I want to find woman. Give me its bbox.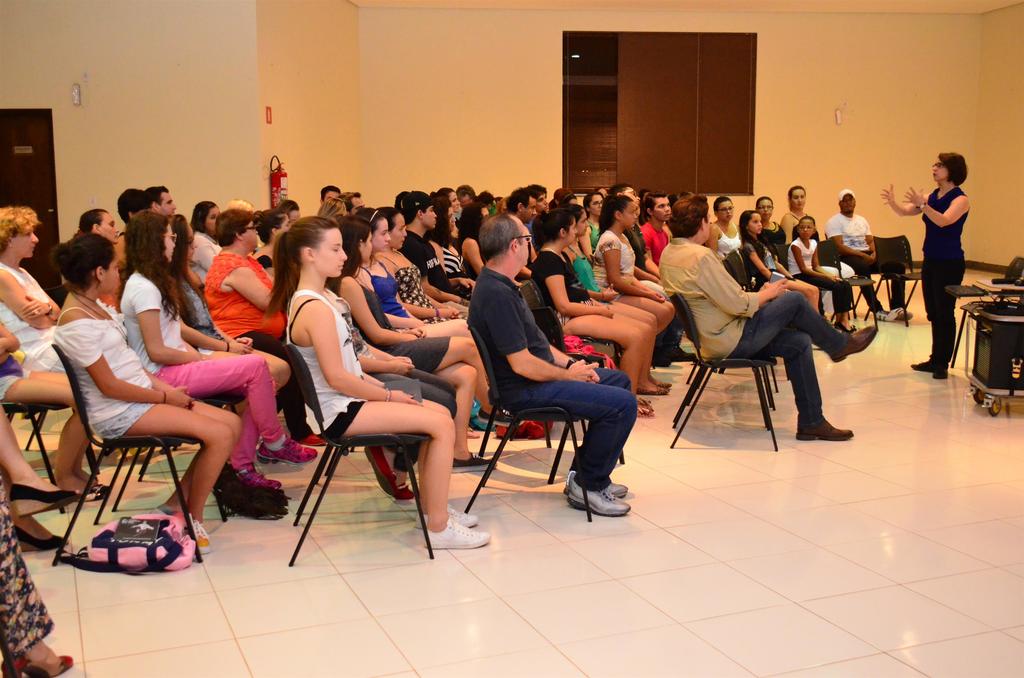
crop(592, 193, 676, 332).
